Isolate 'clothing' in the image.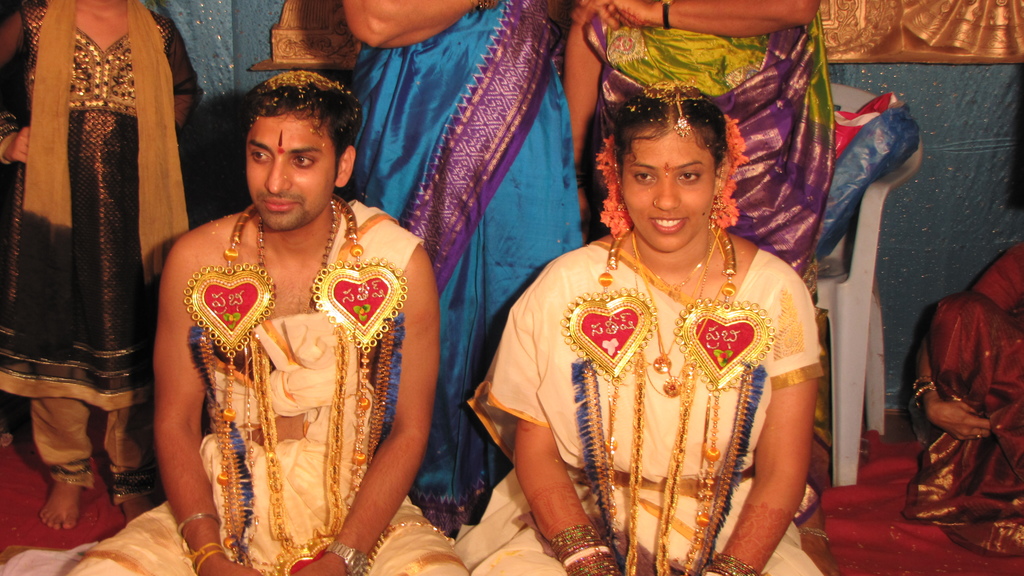
Isolated region: left=171, top=180, right=426, bottom=548.
